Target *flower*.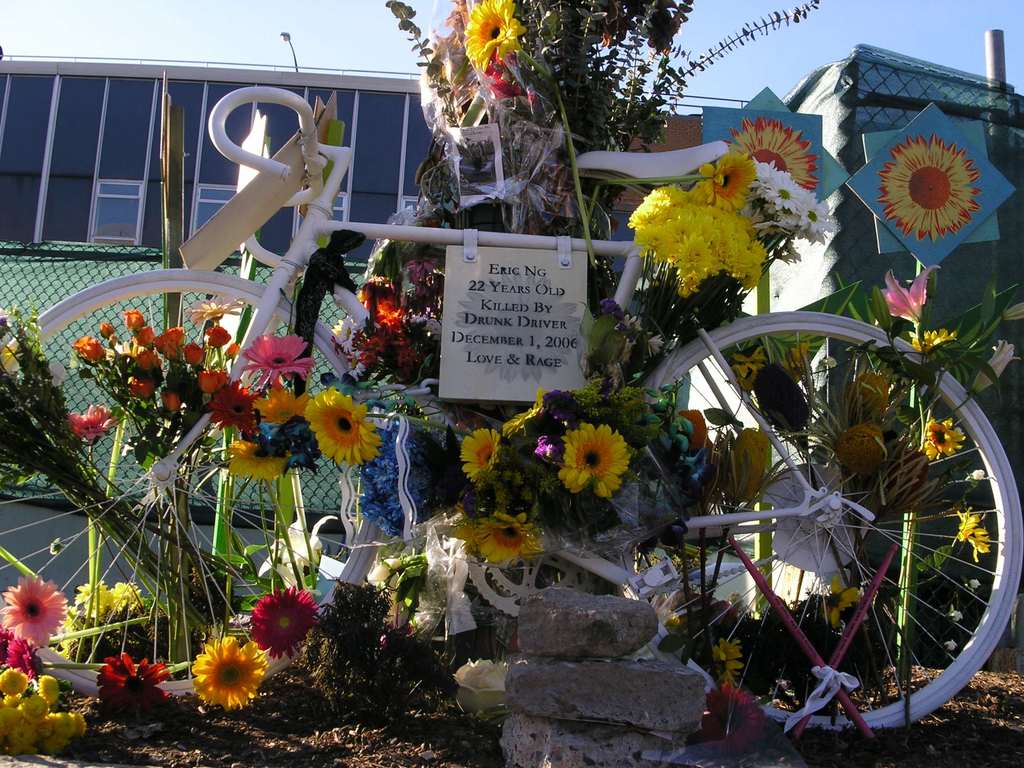
Target region: 950,609,963,621.
